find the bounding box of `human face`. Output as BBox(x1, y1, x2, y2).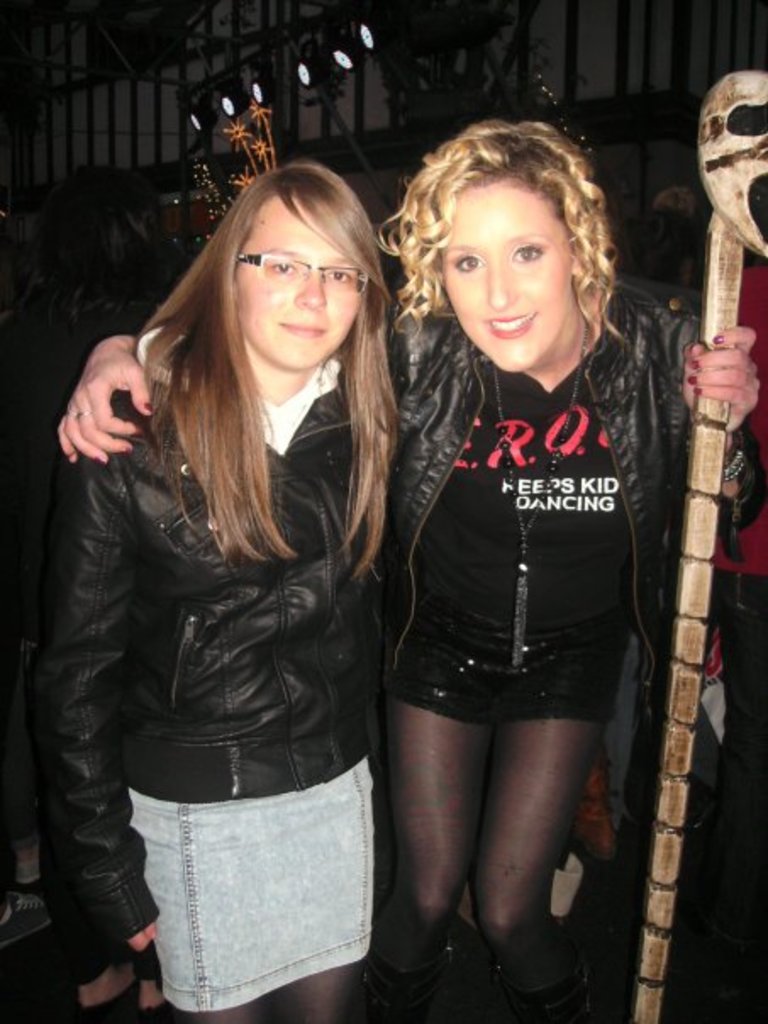
BBox(444, 183, 568, 366).
